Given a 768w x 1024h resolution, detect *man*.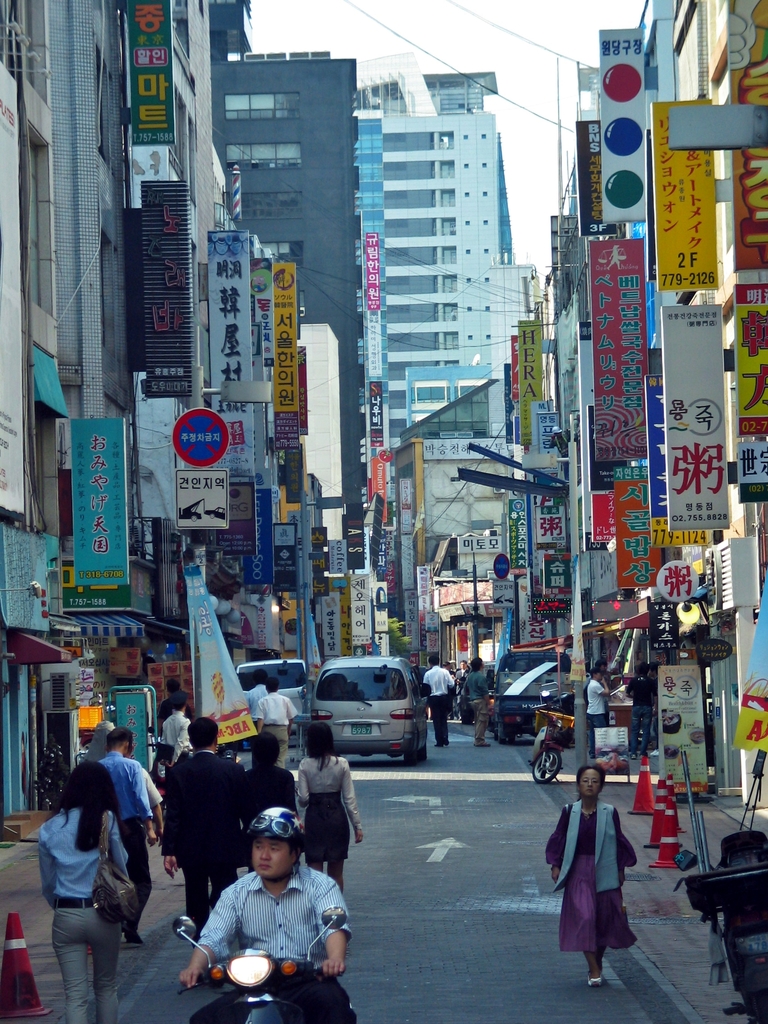
bbox=[28, 673, 147, 1012].
